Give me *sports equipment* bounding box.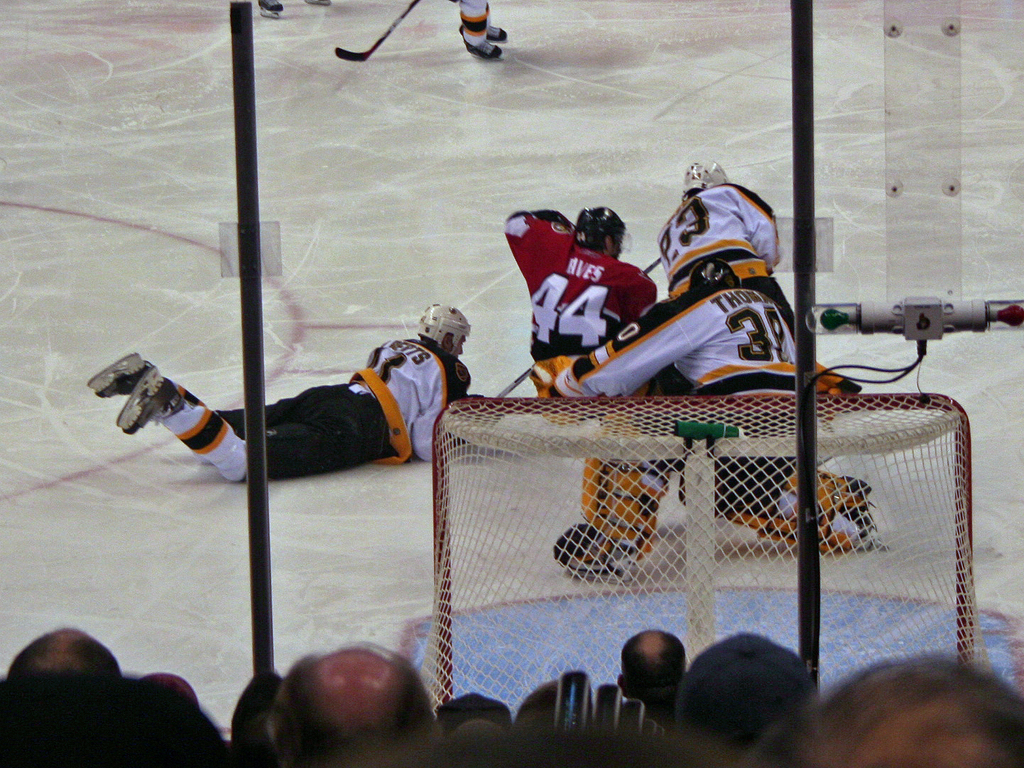
bbox(488, 365, 532, 396).
